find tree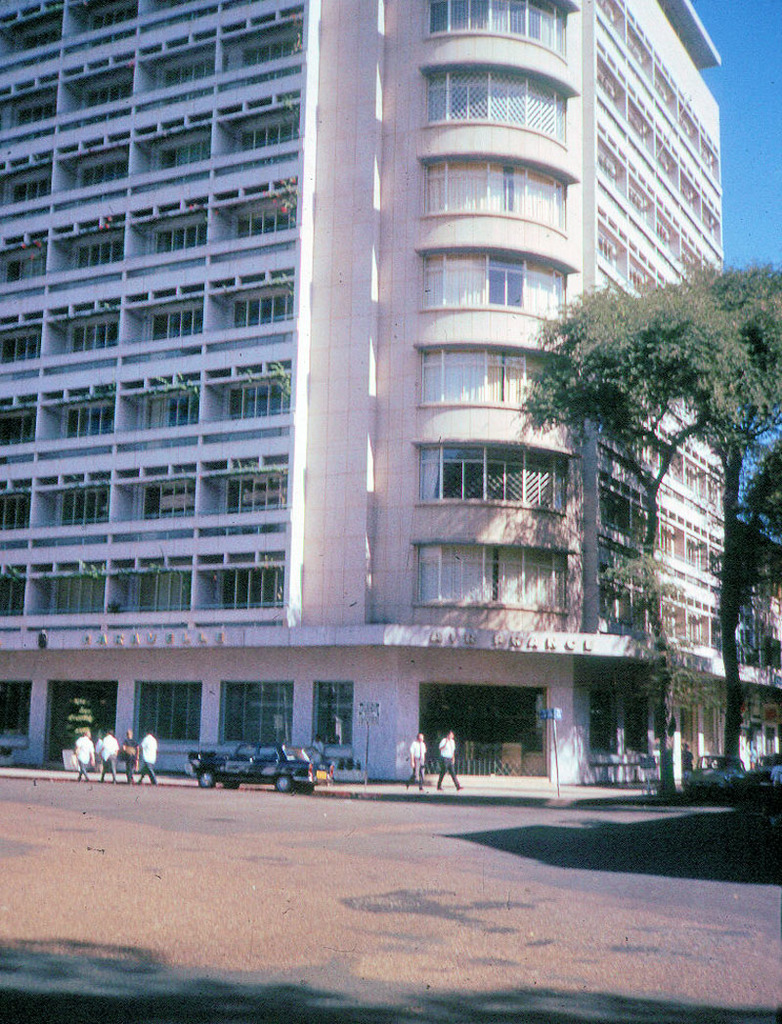
BBox(514, 256, 781, 805)
